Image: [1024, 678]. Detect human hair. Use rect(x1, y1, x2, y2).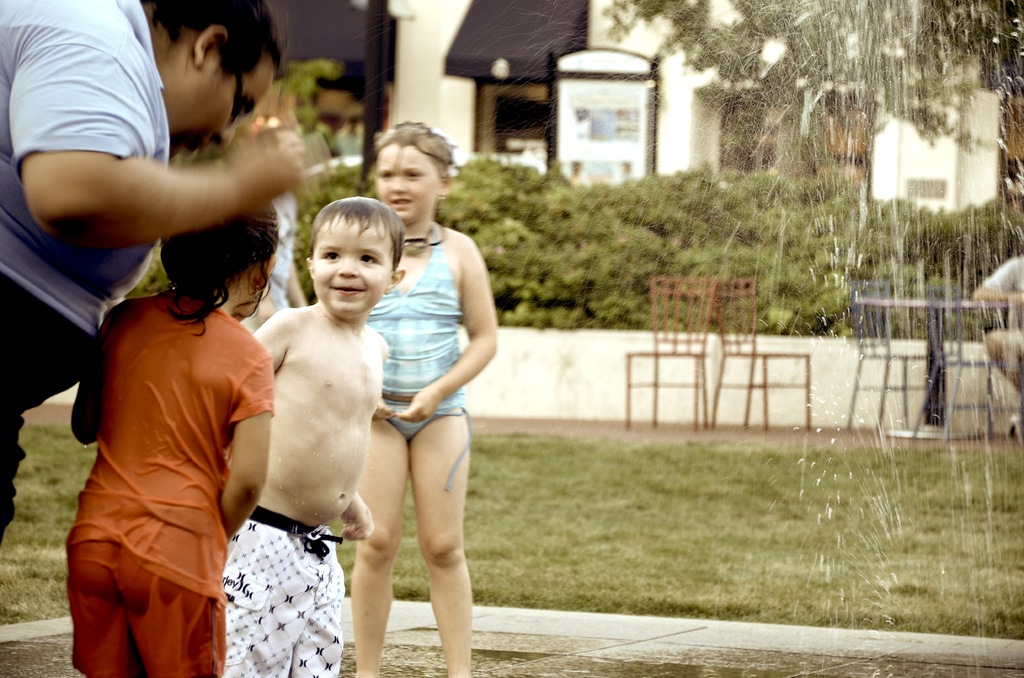
rect(372, 123, 455, 181).
